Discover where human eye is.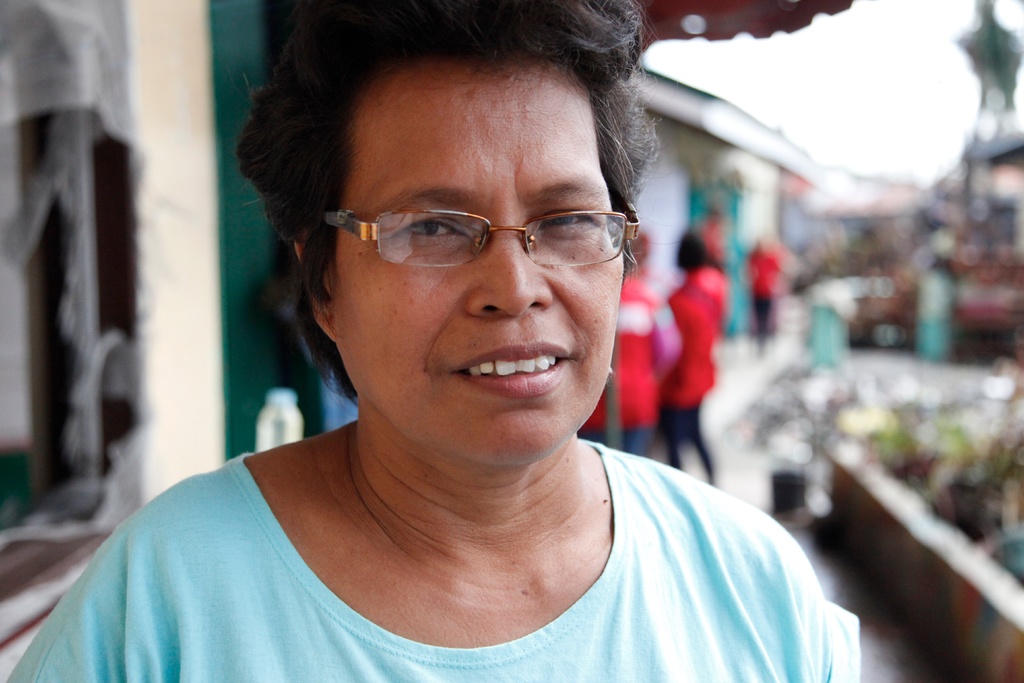
Discovered at [x1=401, y1=216, x2=471, y2=241].
